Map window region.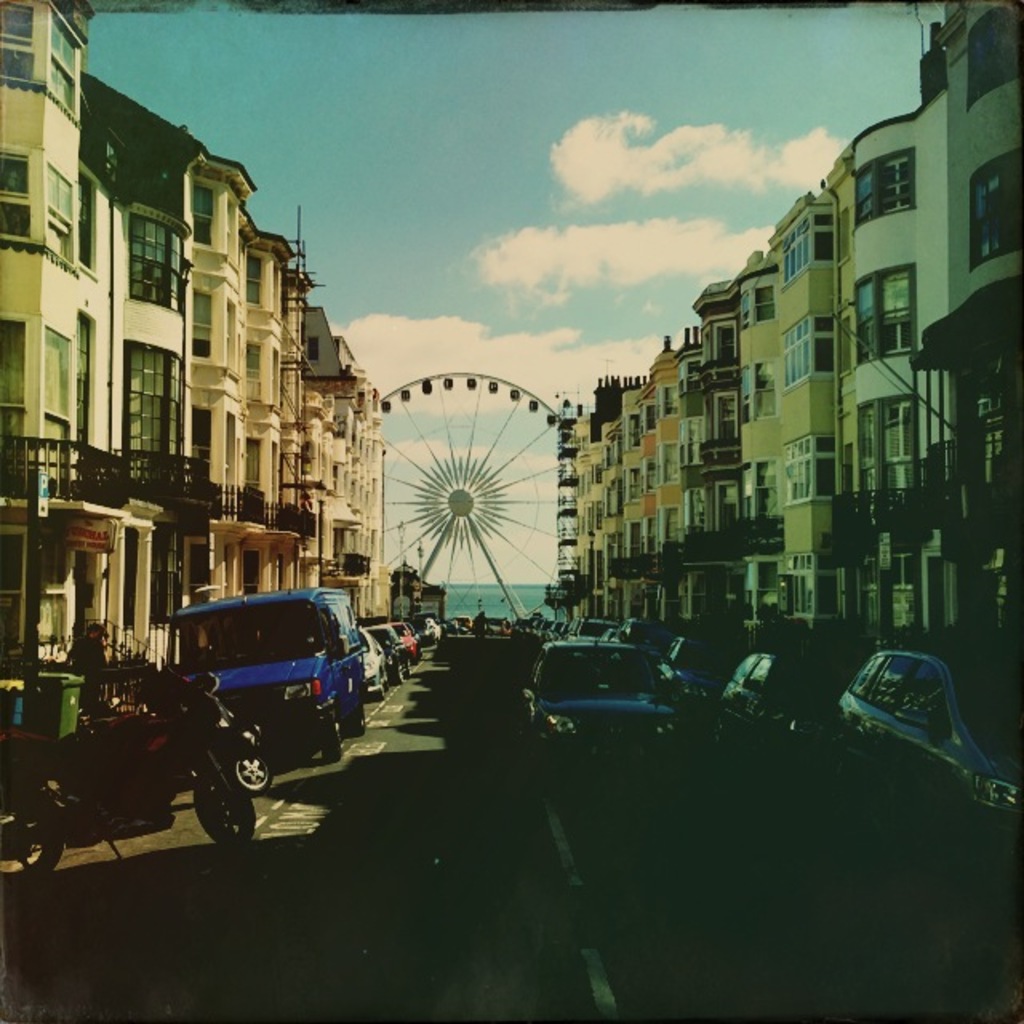
Mapped to x1=0 y1=315 x2=30 y2=472.
